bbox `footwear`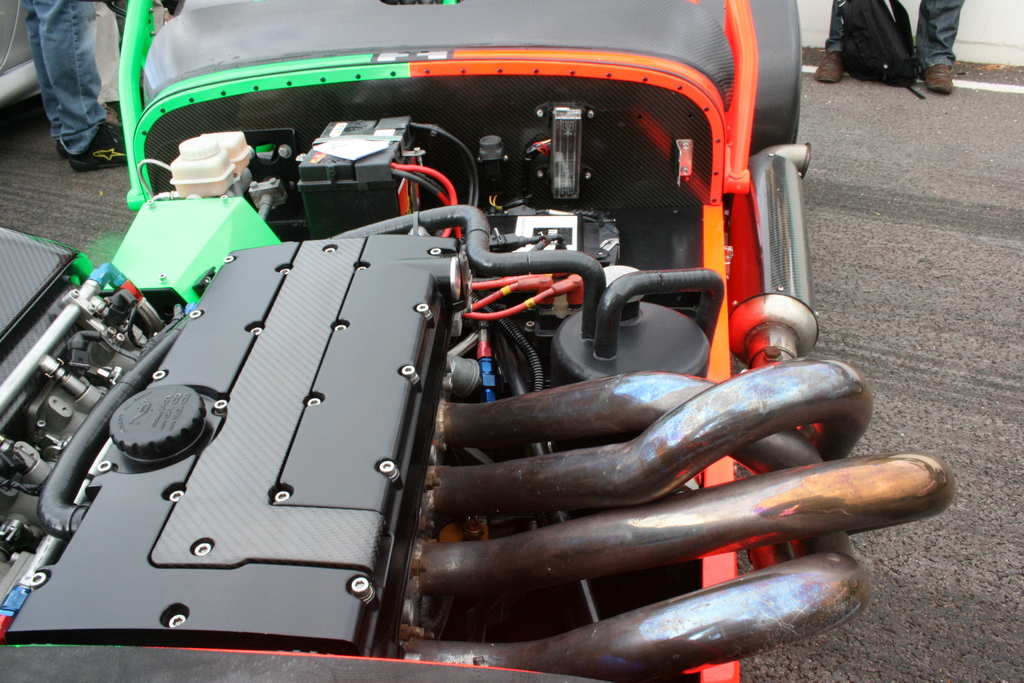
x1=818, y1=50, x2=852, y2=81
